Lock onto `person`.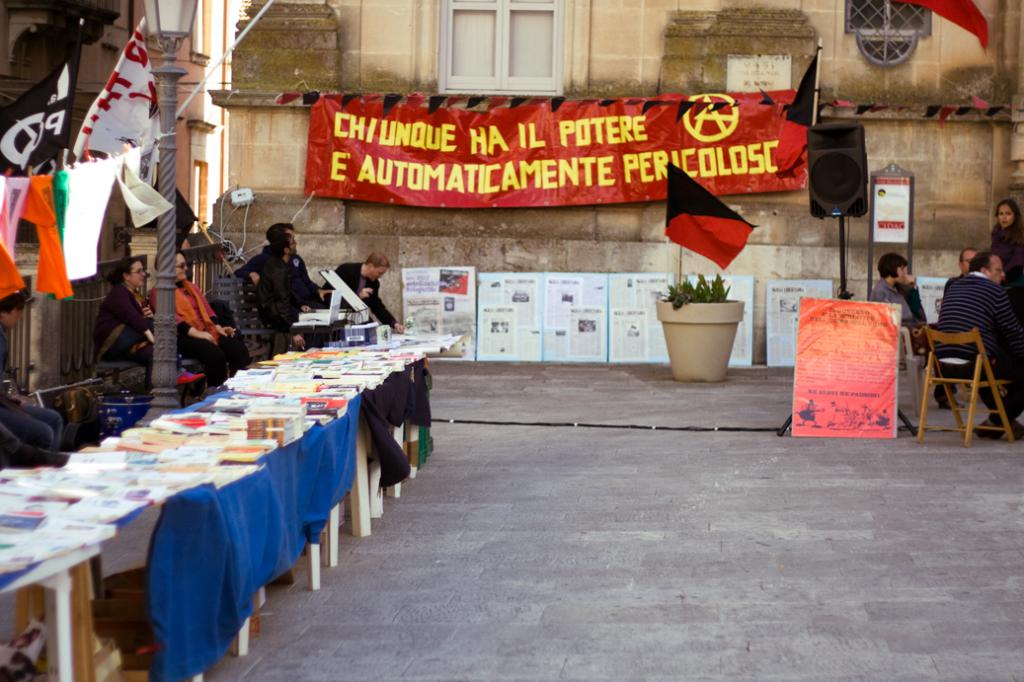
Locked: l=929, t=251, r=974, b=409.
